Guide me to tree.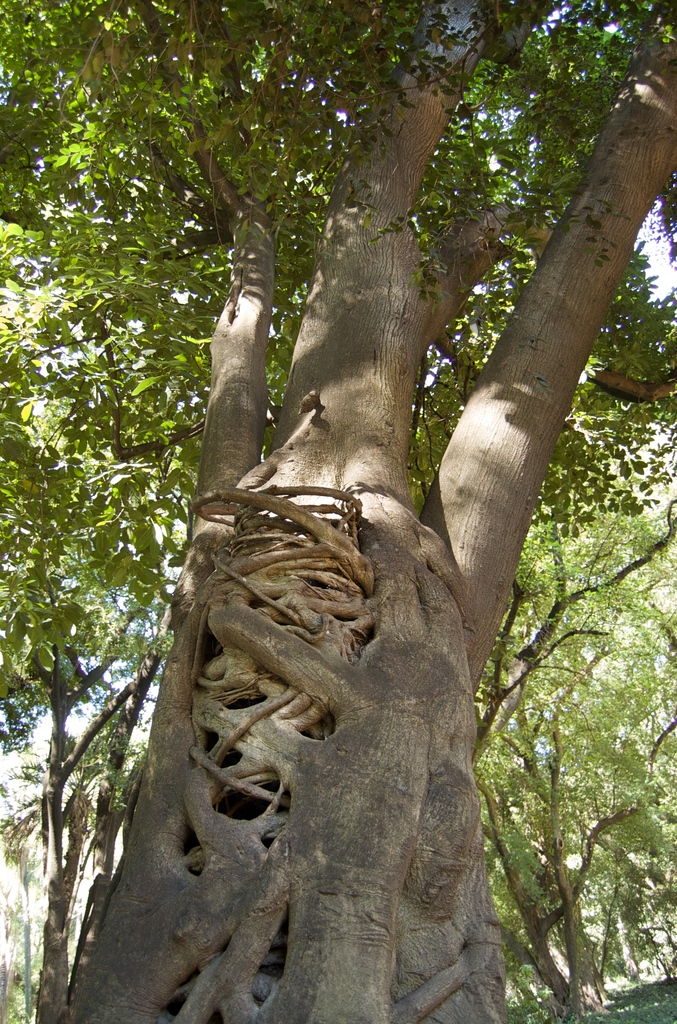
Guidance: x1=0, y1=253, x2=235, y2=1014.
